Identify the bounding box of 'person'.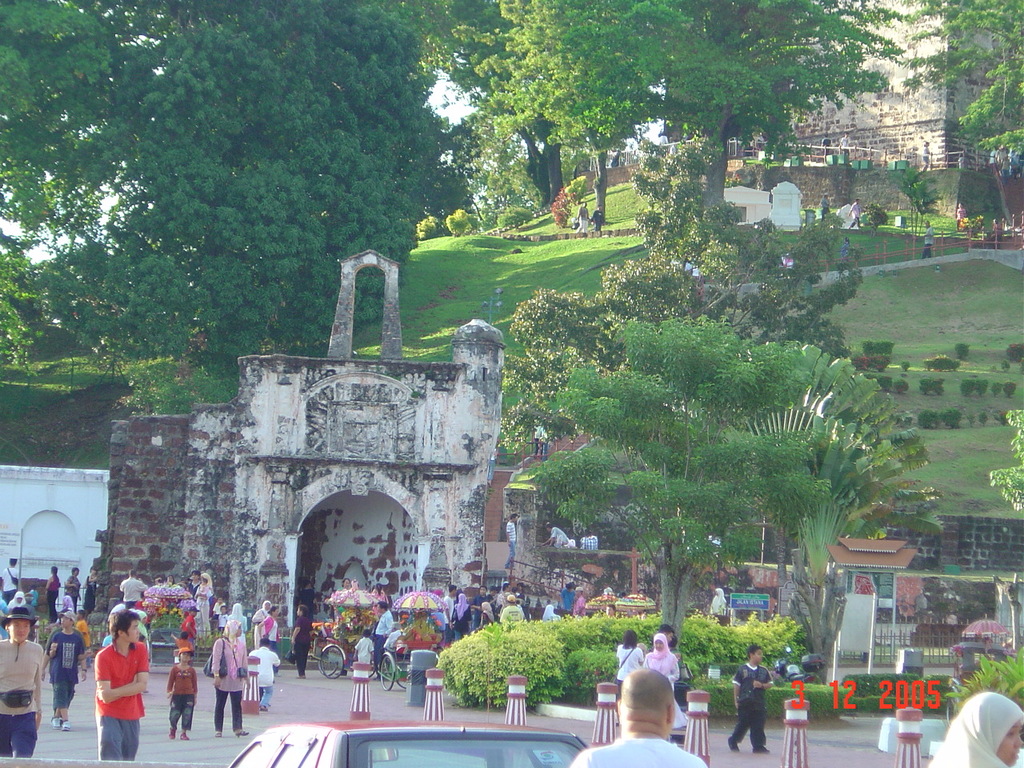
(0, 602, 10, 642).
